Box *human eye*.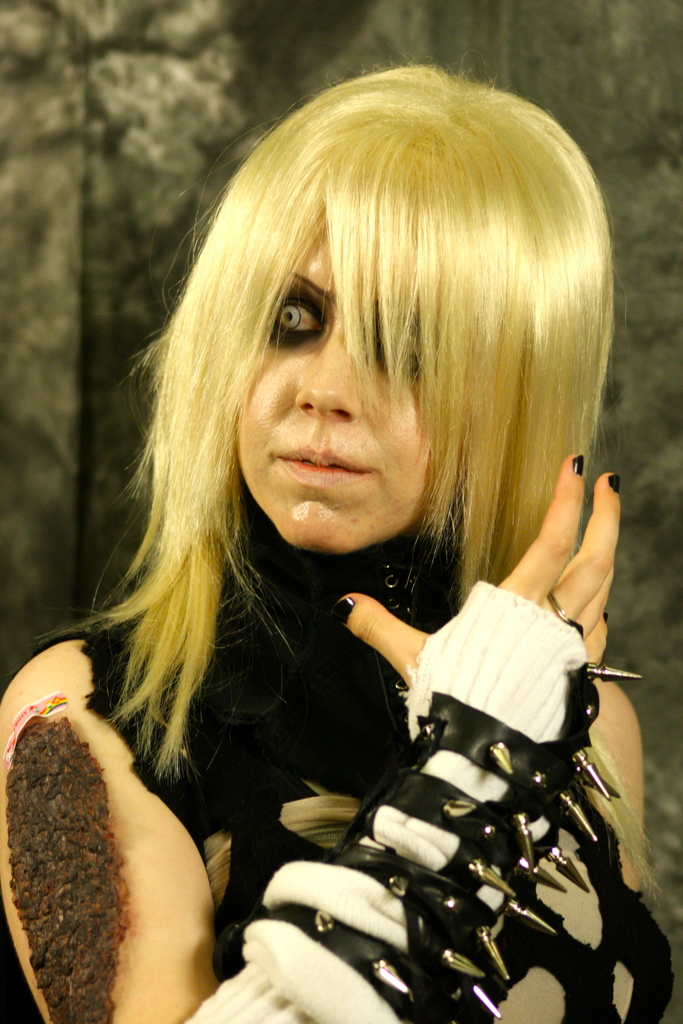
pyautogui.locateOnScreen(258, 280, 331, 361).
